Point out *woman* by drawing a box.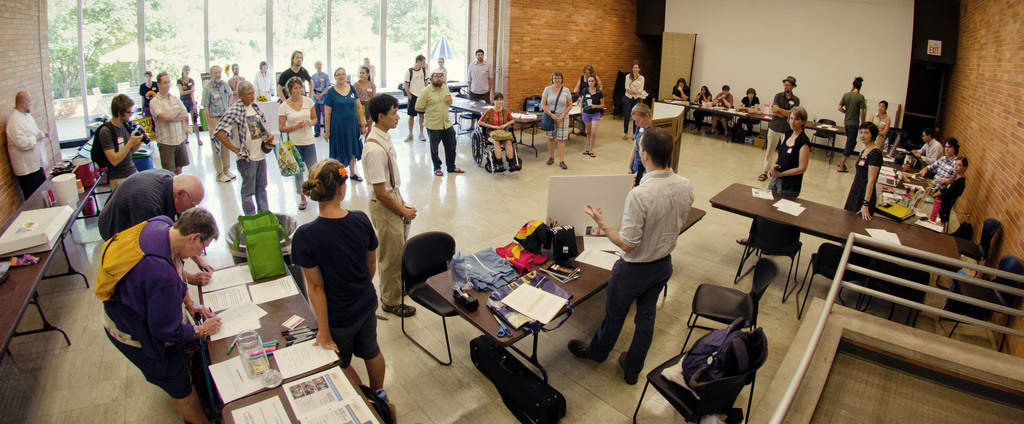
<box>574,65,603,137</box>.
